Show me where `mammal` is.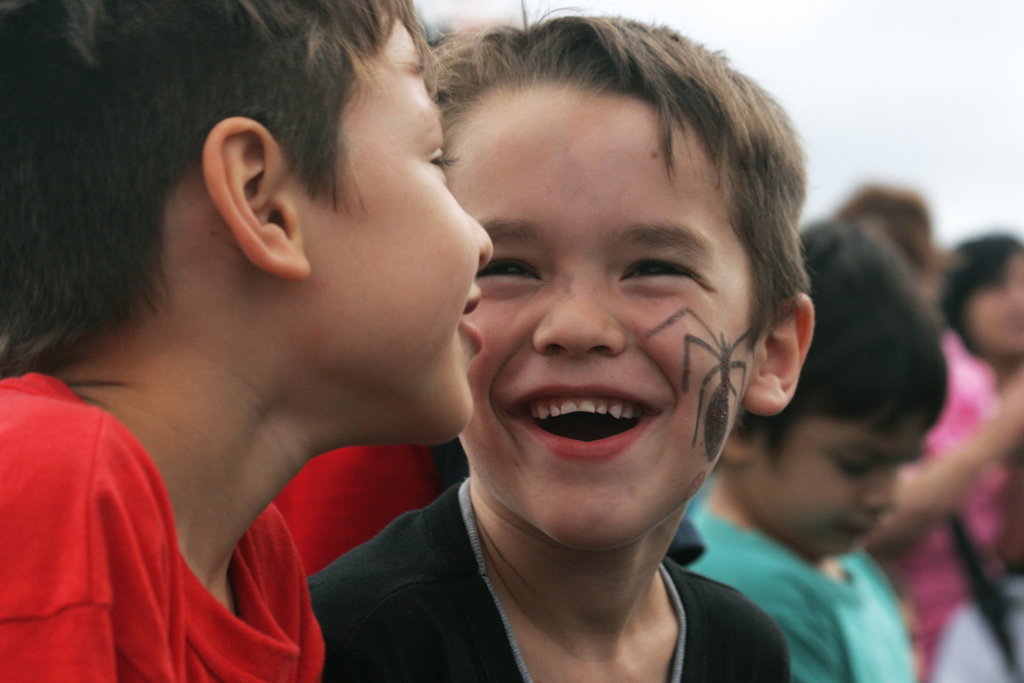
`mammal` is at <box>945,231,1023,680</box>.
